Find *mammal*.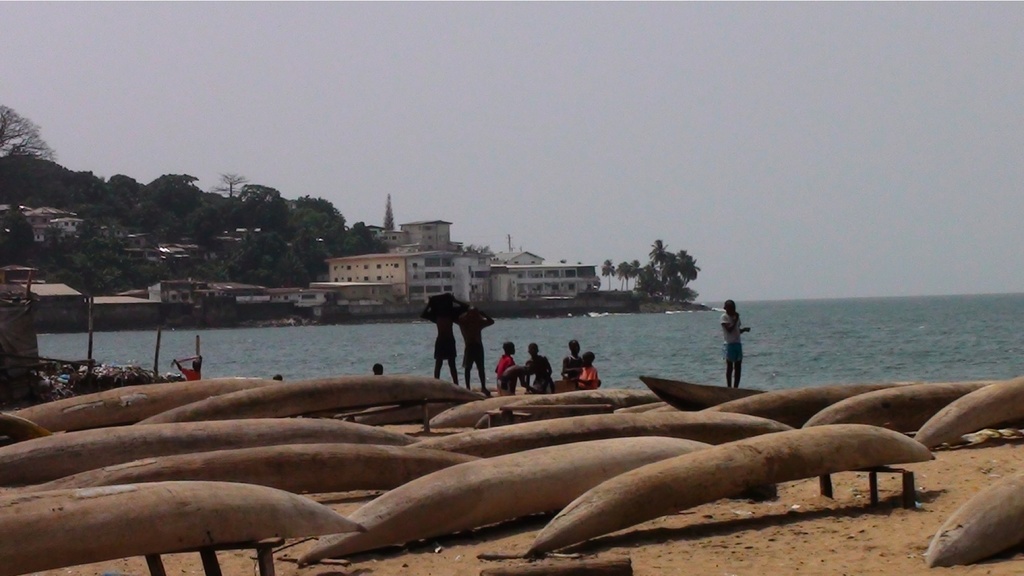
bbox=(500, 361, 539, 394).
